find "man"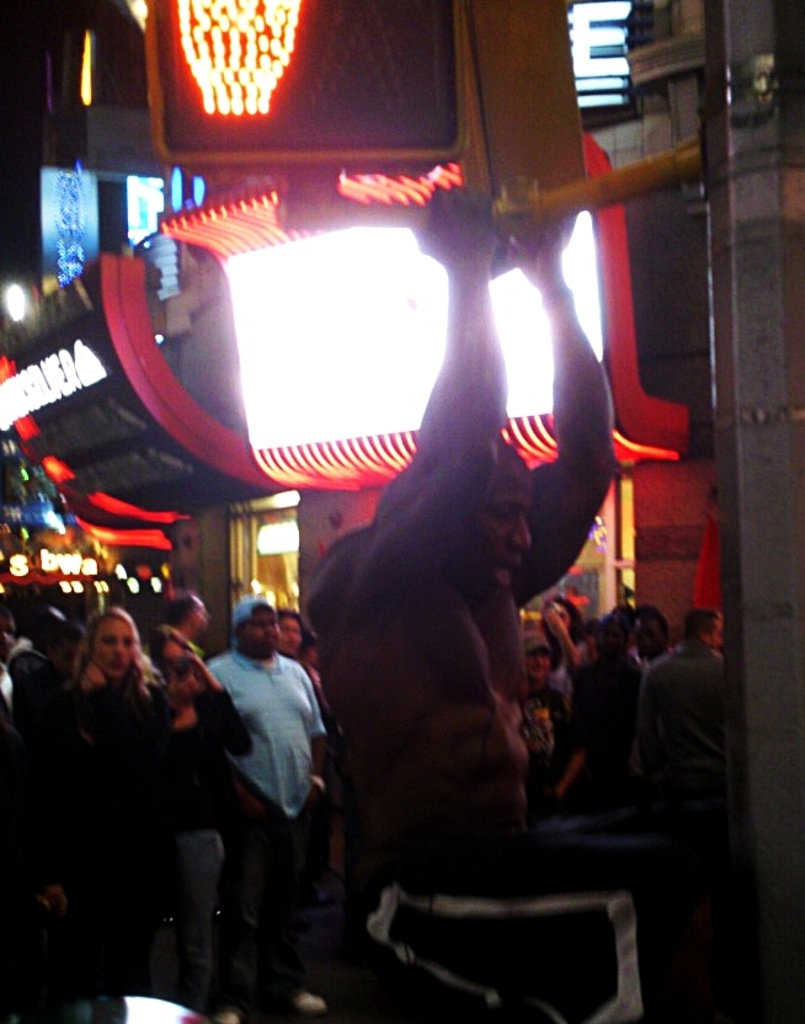
(left=187, top=602, right=321, bottom=1023)
